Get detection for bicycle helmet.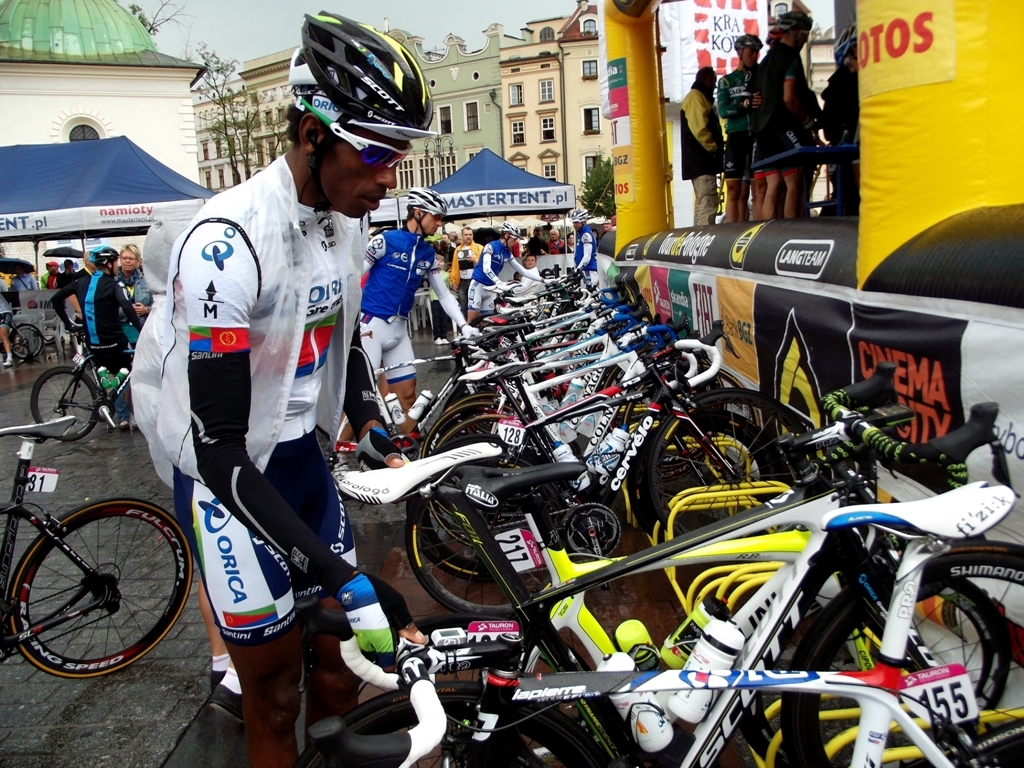
Detection: <region>500, 216, 527, 236</region>.
